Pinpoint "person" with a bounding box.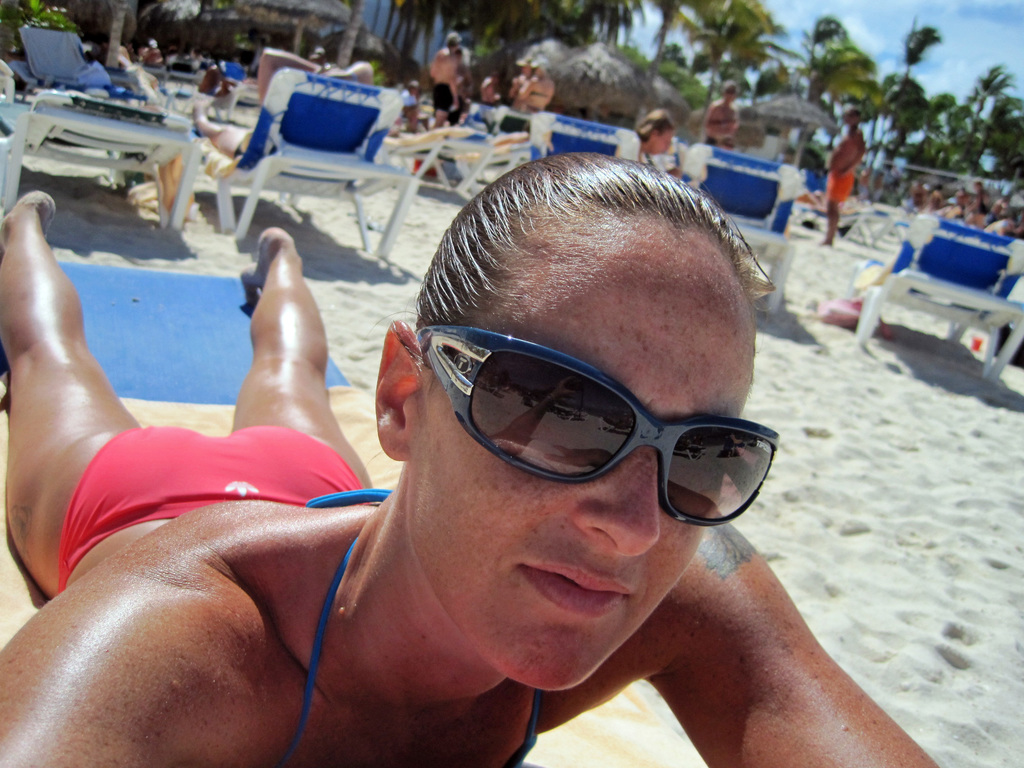
<bbox>429, 29, 453, 124</bbox>.
